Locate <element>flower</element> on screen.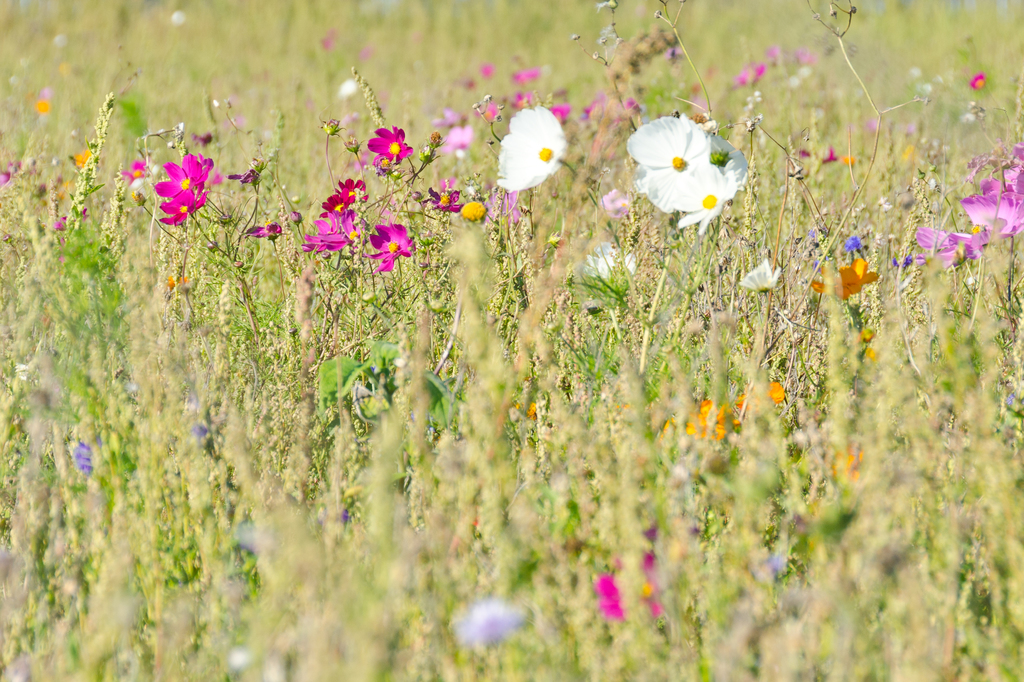
On screen at 154,153,220,216.
